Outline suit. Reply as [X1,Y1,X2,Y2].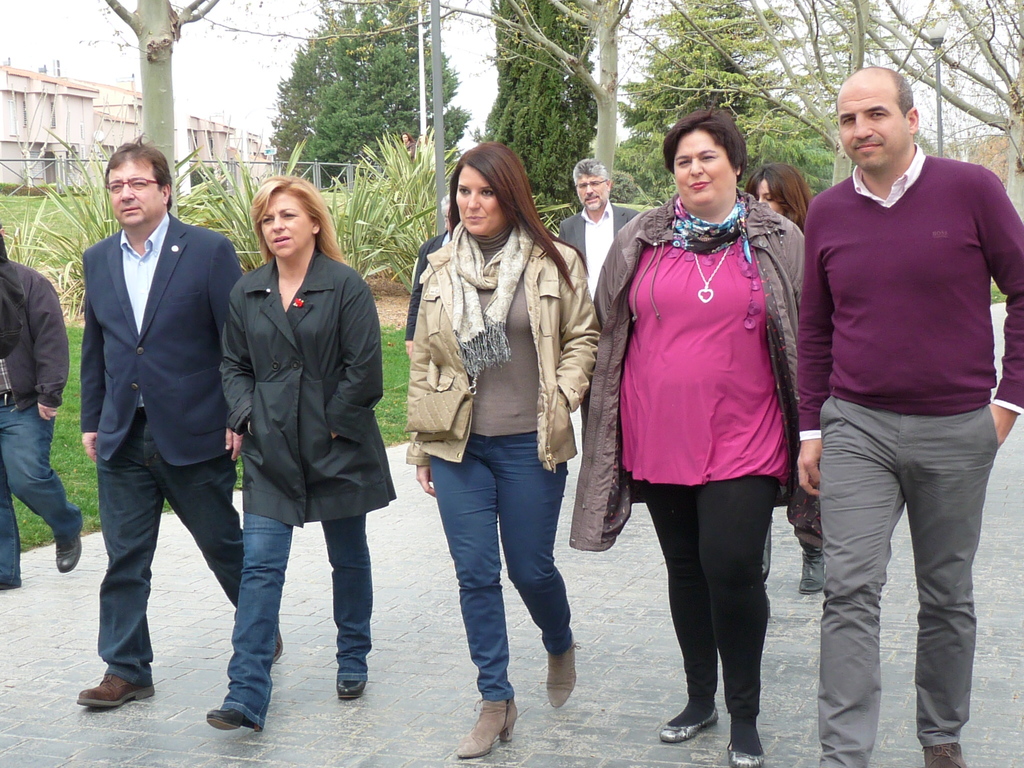
[79,211,247,683].
